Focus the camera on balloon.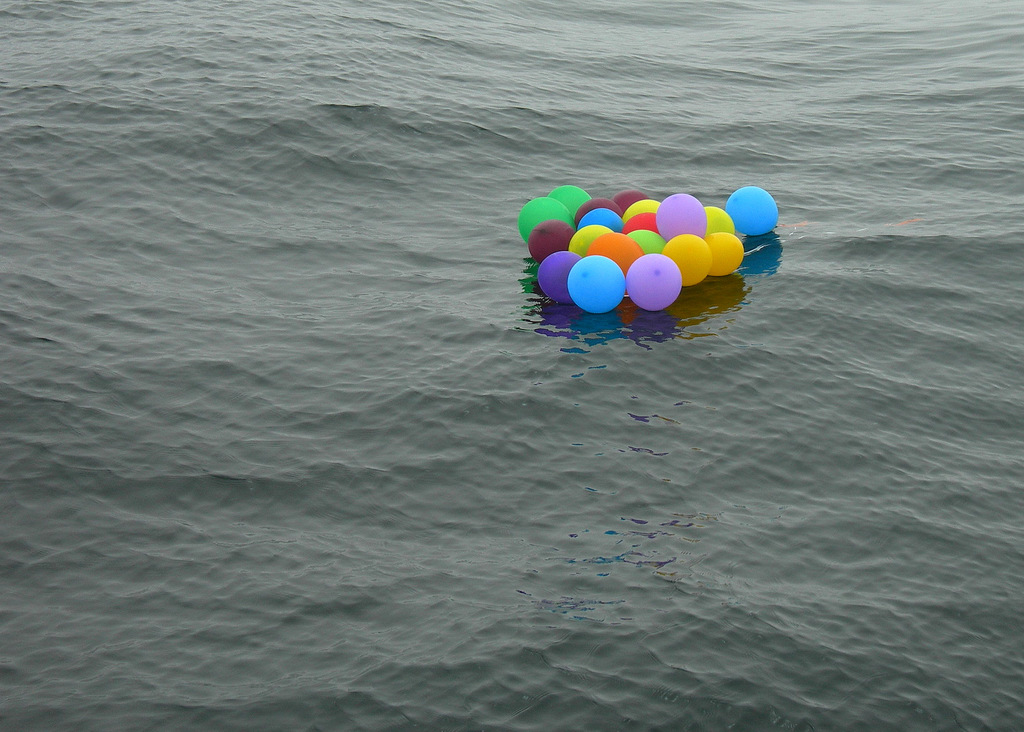
Focus region: rect(573, 199, 620, 221).
